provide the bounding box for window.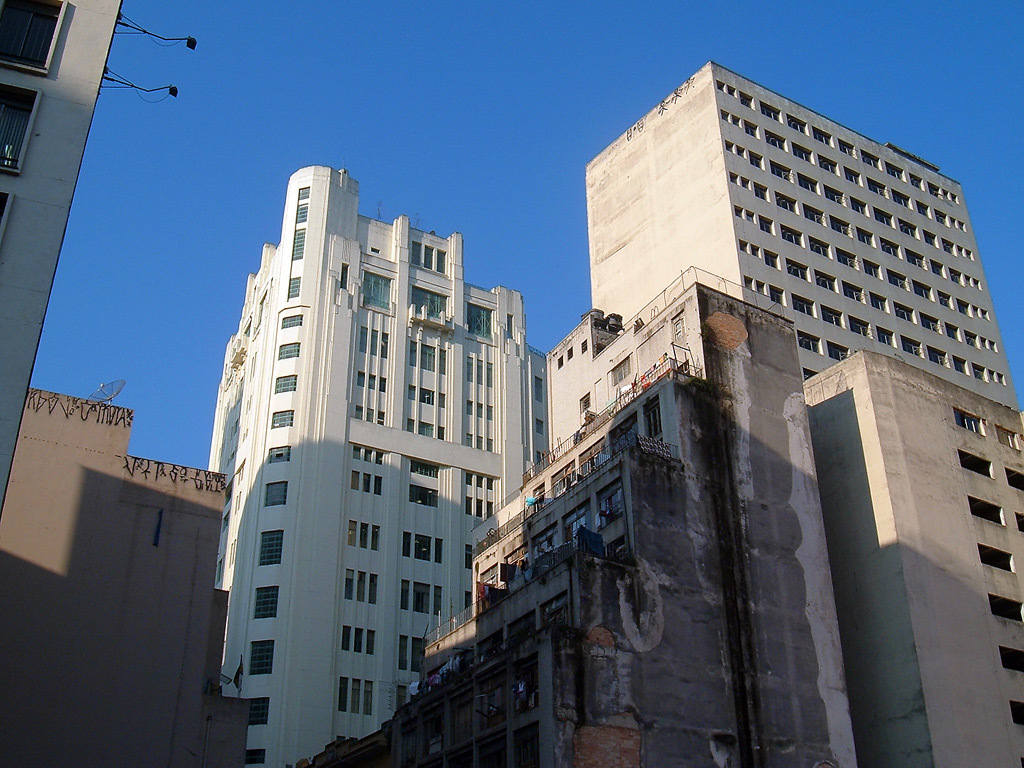
pyautogui.locateOnScreen(357, 323, 369, 352).
